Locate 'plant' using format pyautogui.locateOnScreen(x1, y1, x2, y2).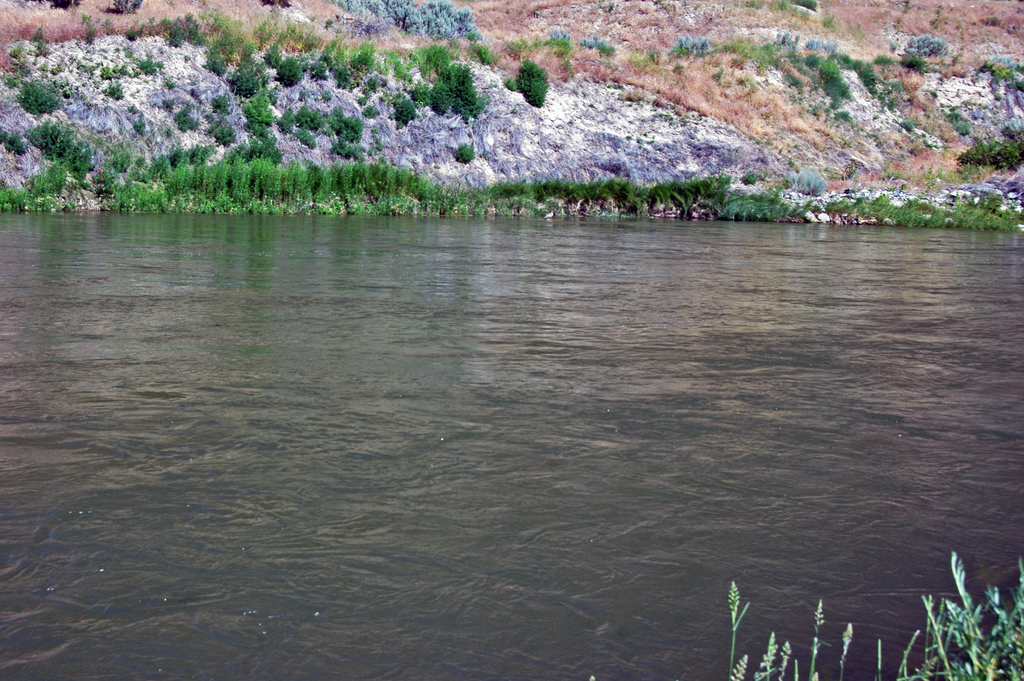
pyautogui.locateOnScreen(140, 182, 168, 211).
